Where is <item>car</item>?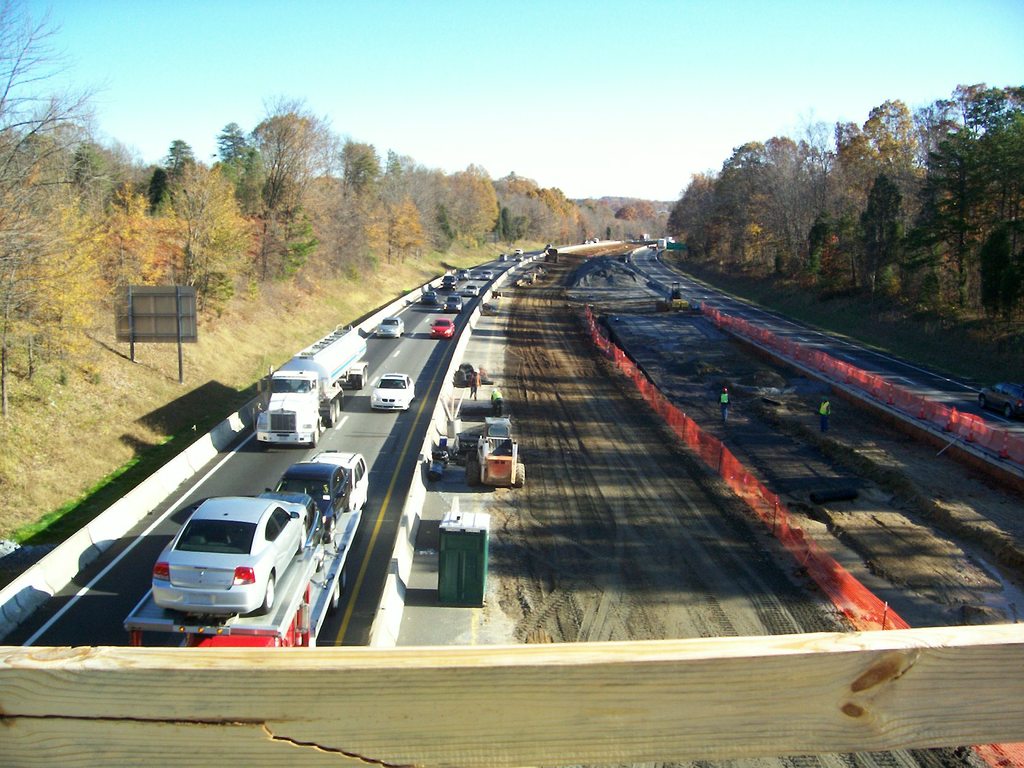
BBox(147, 494, 314, 613).
